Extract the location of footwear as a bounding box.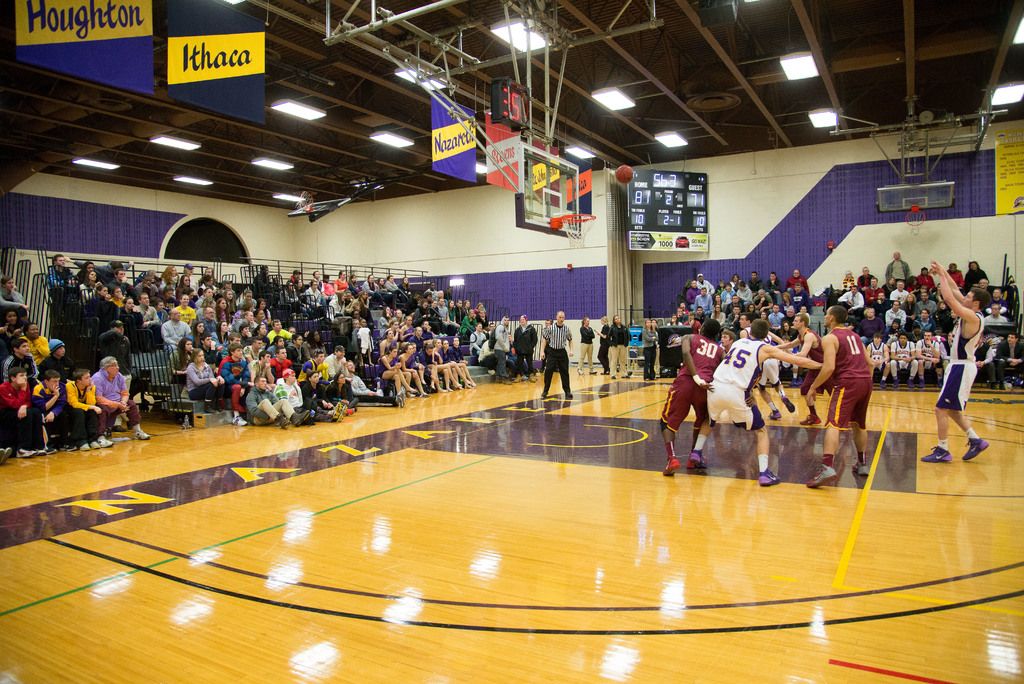
bbox=(495, 377, 513, 384).
